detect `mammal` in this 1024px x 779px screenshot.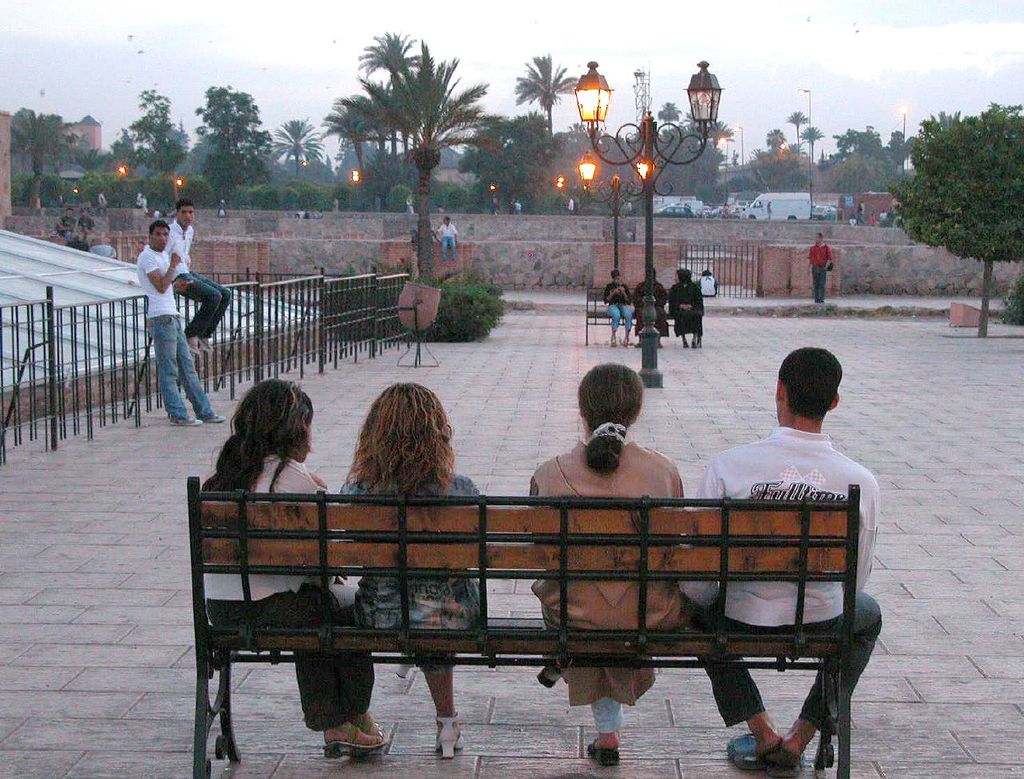
Detection: BBox(491, 195, 505, 214).
